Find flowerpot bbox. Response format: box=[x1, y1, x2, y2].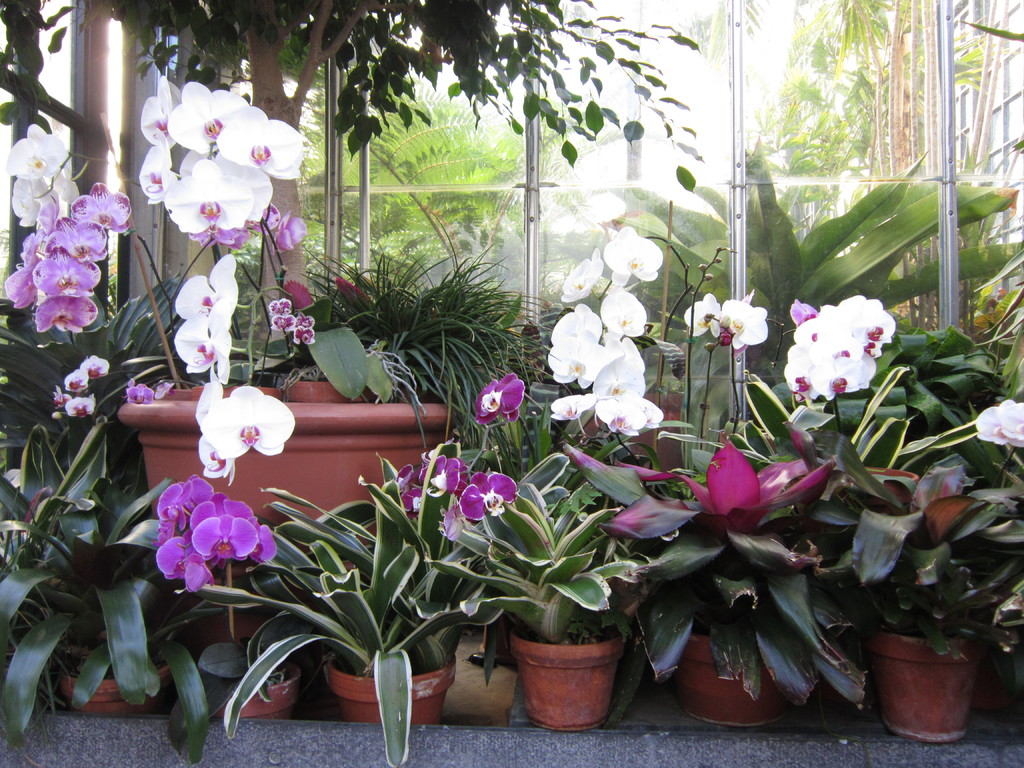
box=[867, 627, 989, 735].
